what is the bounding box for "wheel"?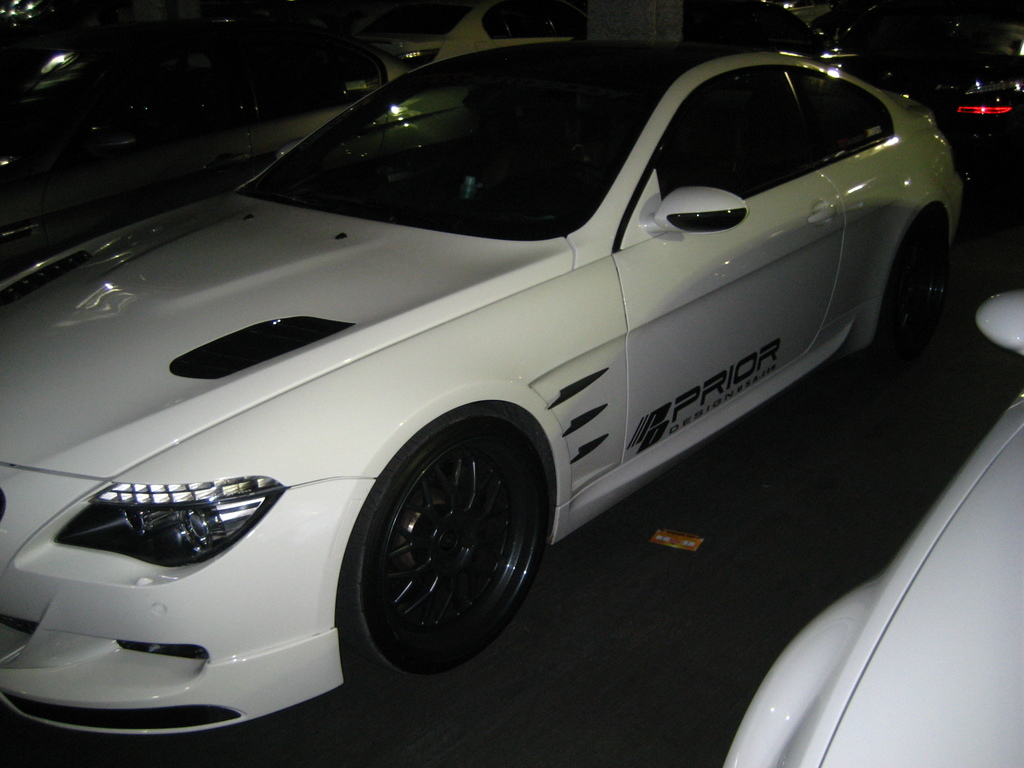
bbox(347, 413, 549, 664).
